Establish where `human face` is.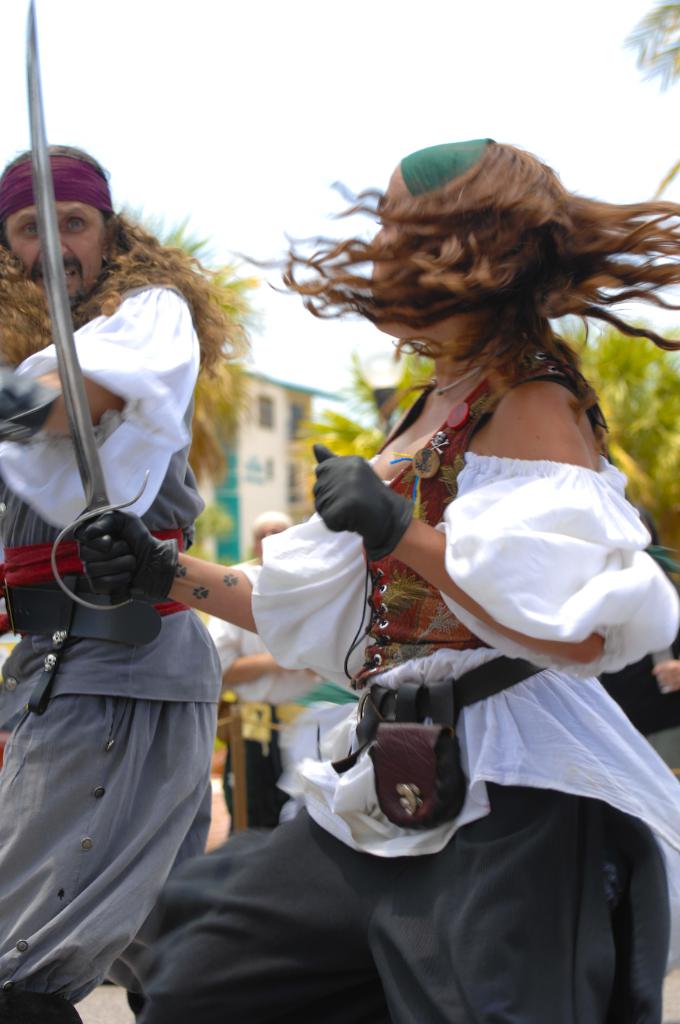
Established at 0:200:111:309.
